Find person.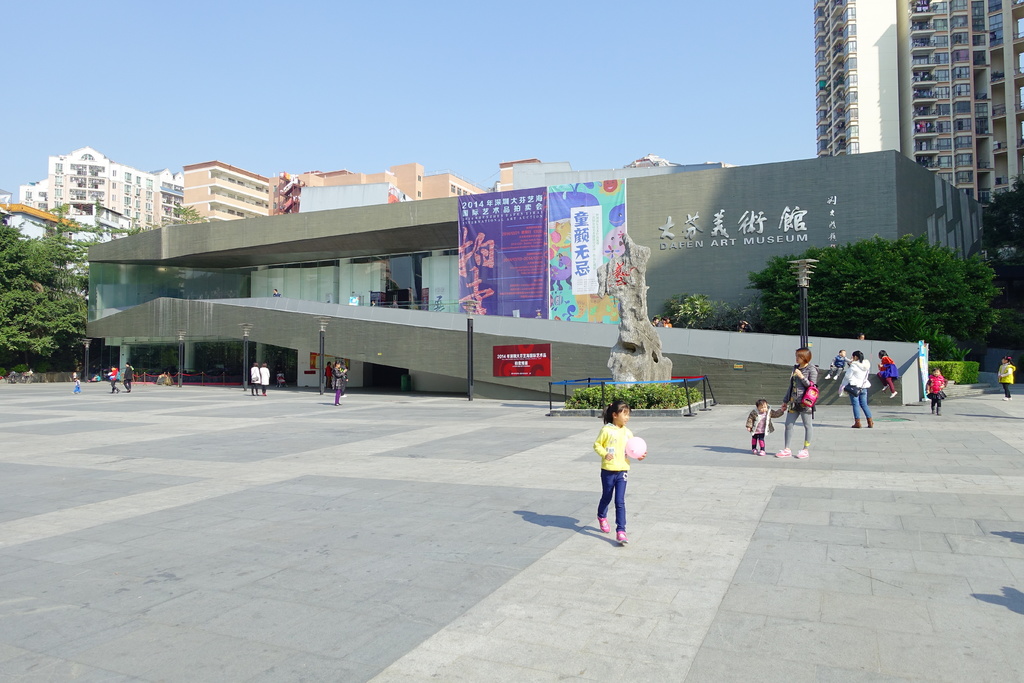
box=[593, 400, 648, 548].
